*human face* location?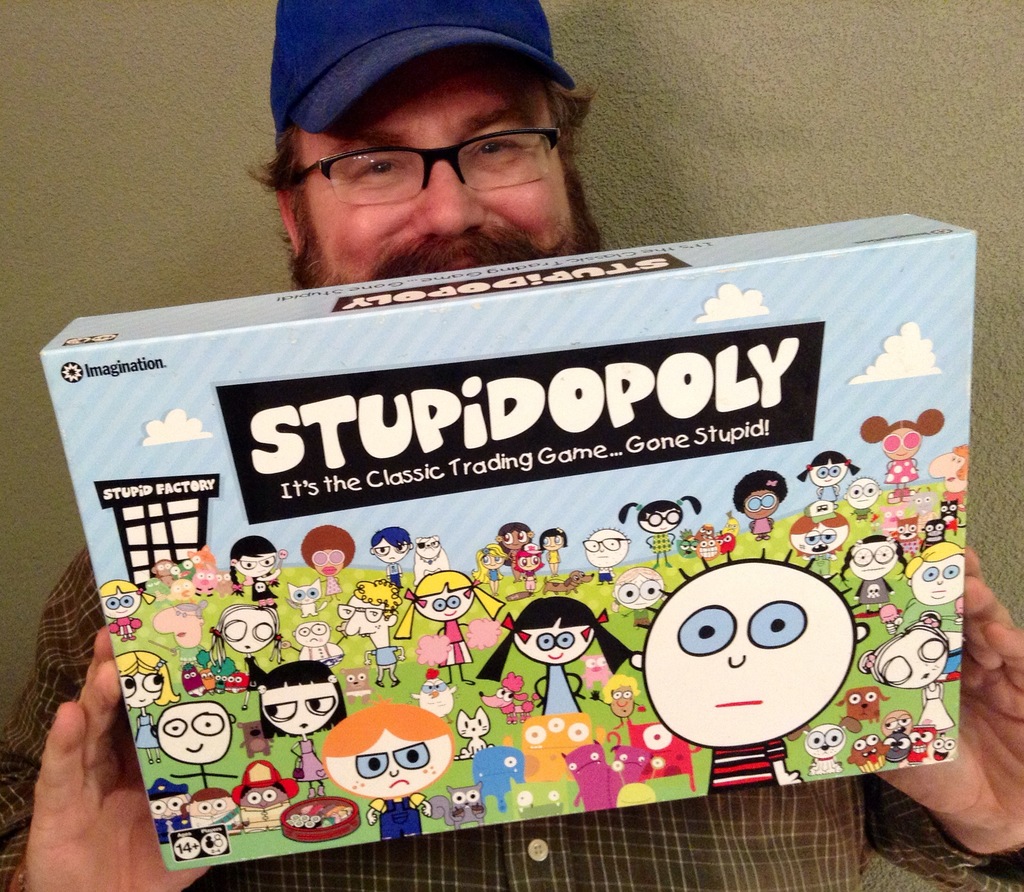
box=[419, 588, 473, 620]
